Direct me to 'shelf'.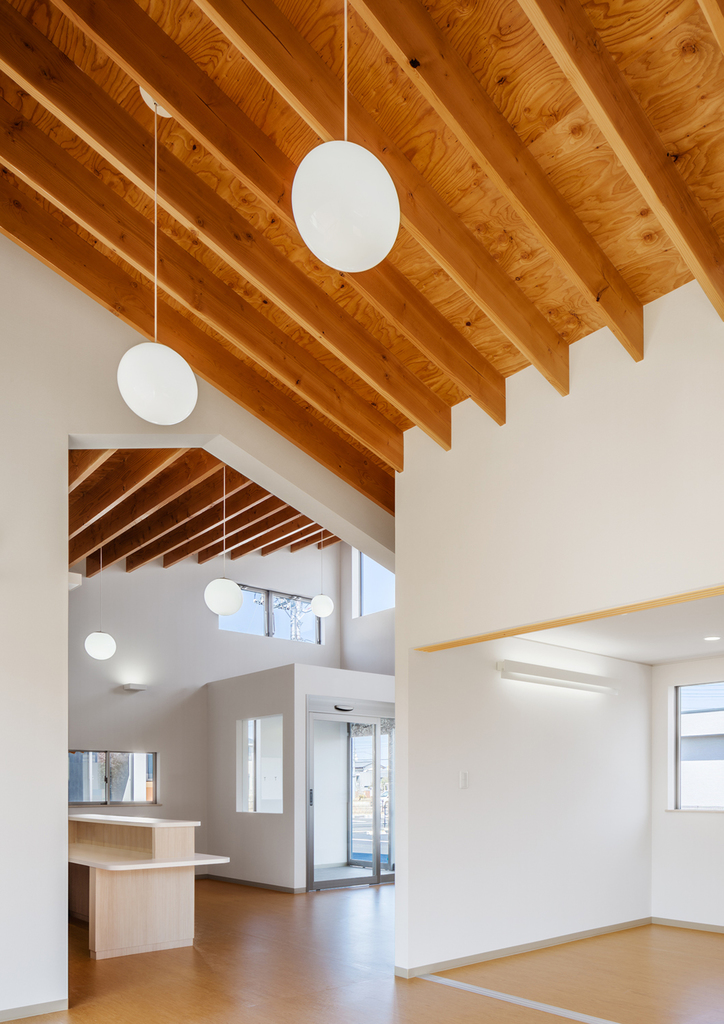
Direction: (48,743,240,973).
